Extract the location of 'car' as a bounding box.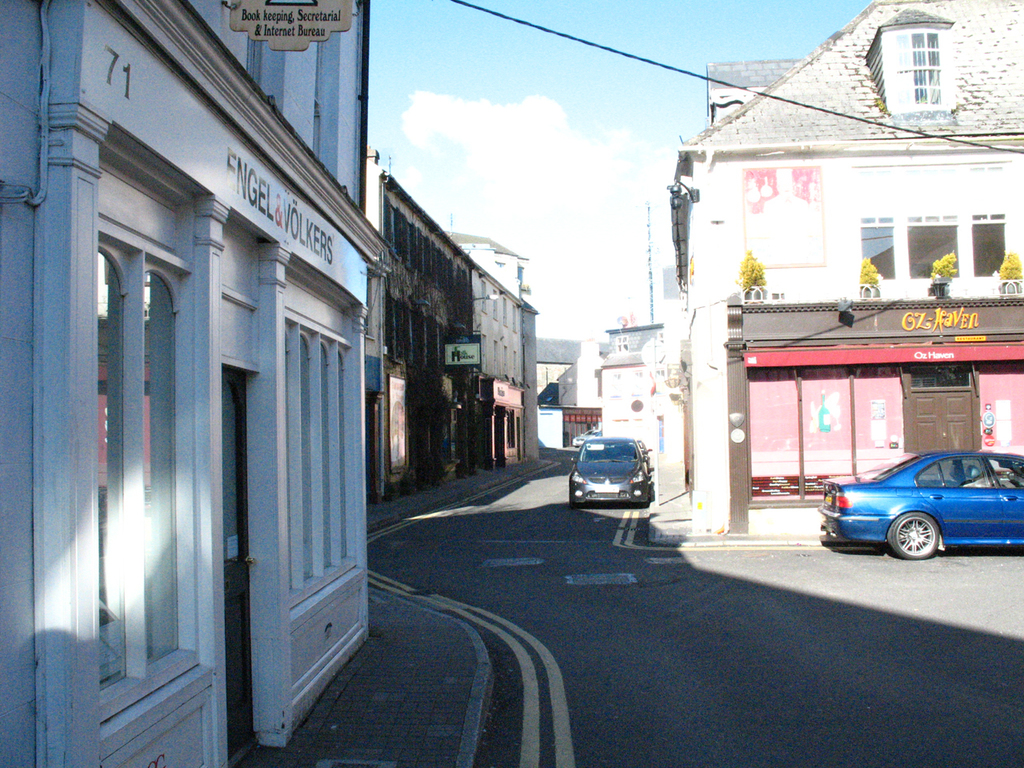
BBox(816, 452, 1023, 562).
